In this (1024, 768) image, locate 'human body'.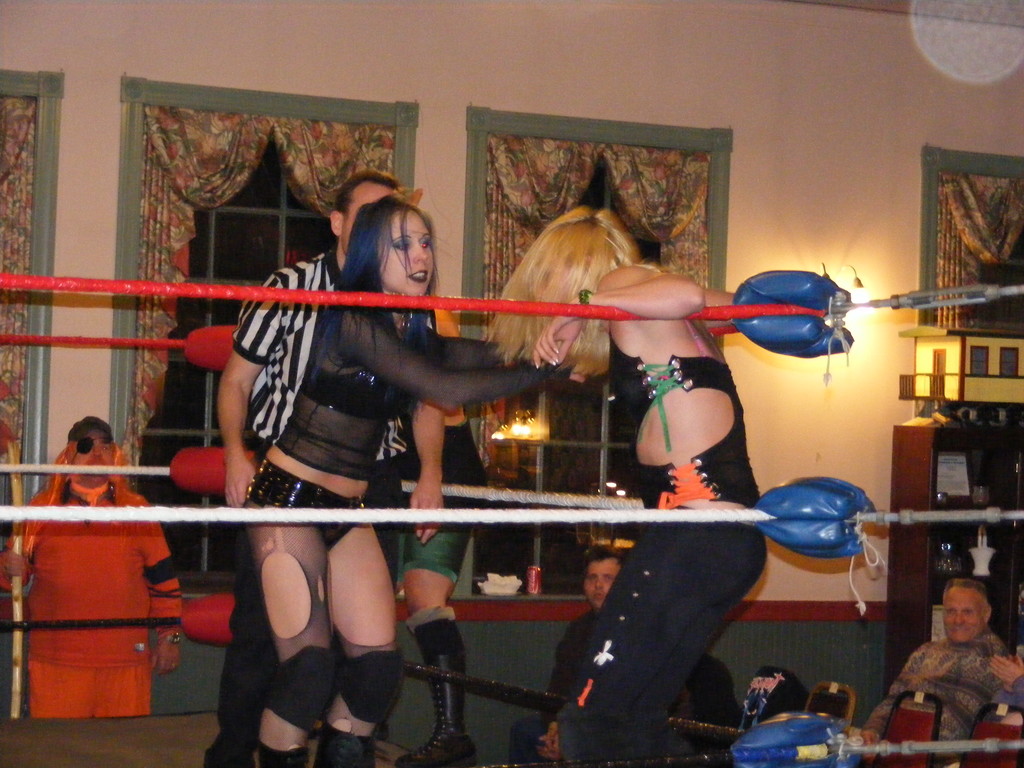
Bounding box: <region>195, 172, 485, 767</region>.
